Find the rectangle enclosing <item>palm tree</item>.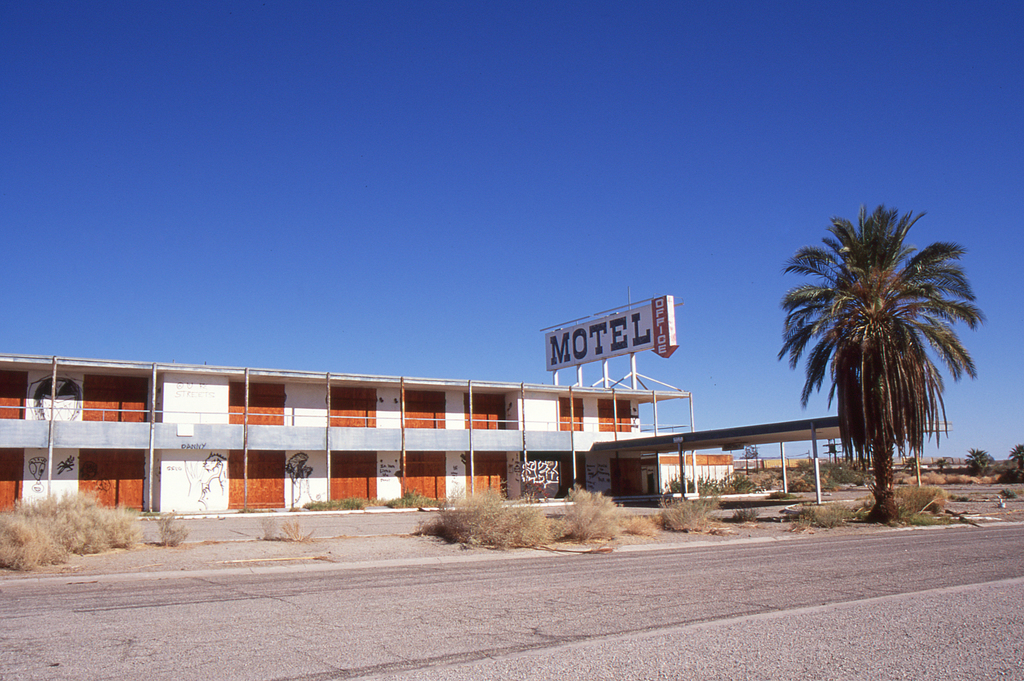
bbox(965, 444, 995, 483).
